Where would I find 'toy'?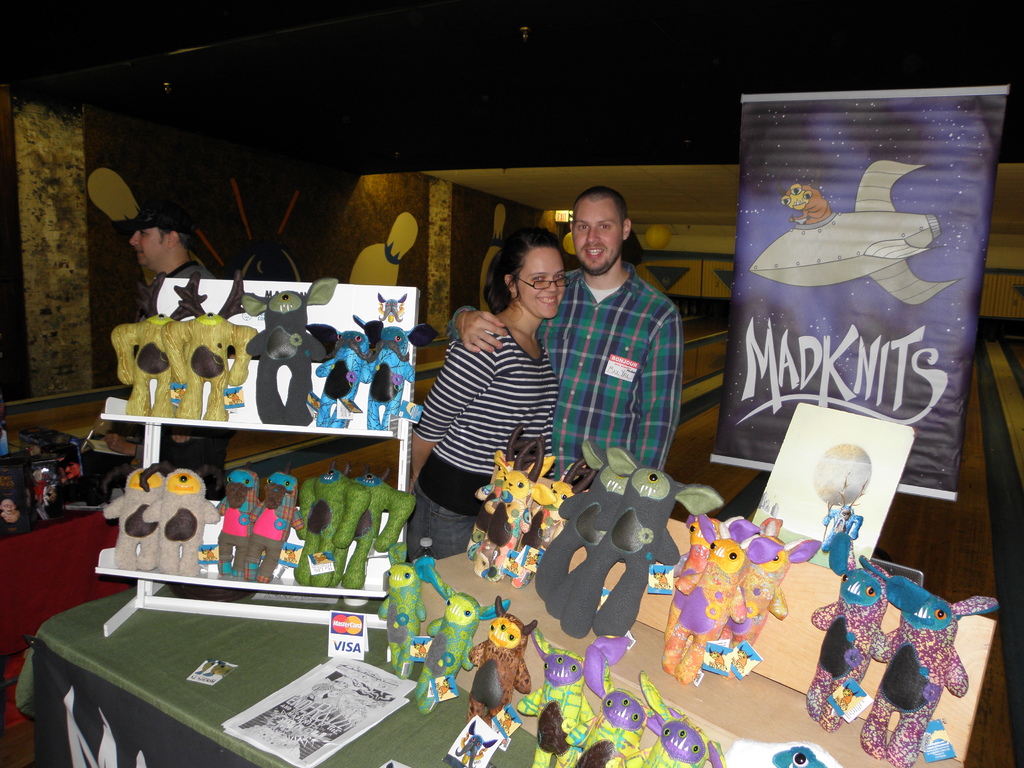
At <box>660,509,781,687</box>.
